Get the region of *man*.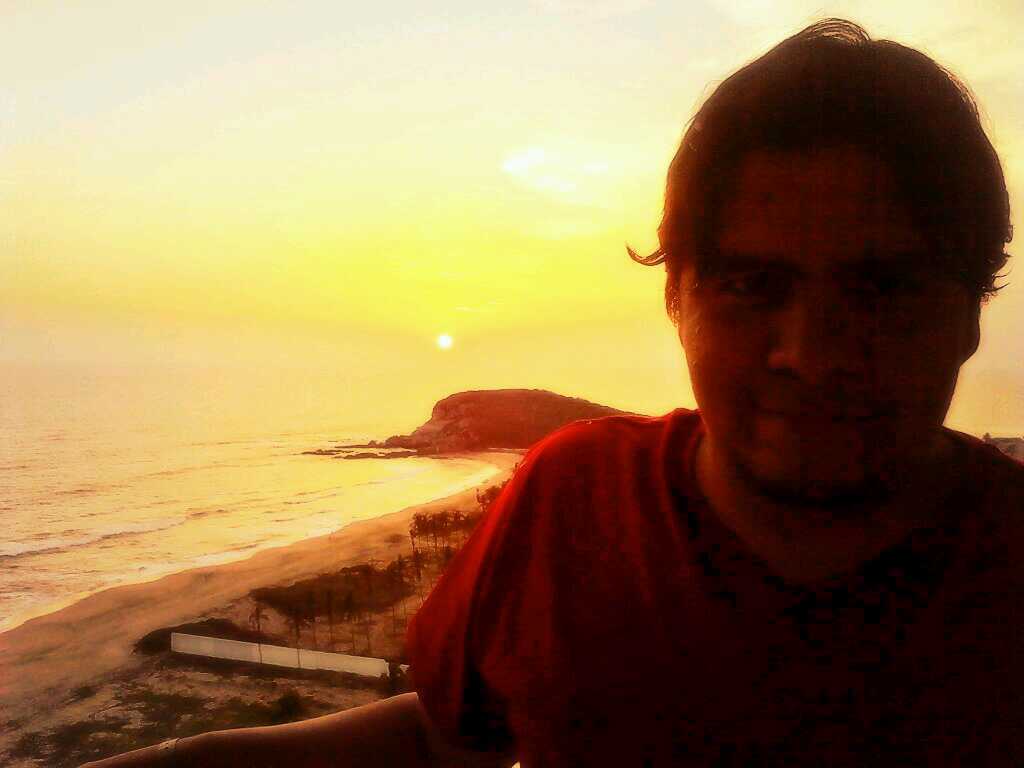
bbox=[322, 71, 1023, 744].
